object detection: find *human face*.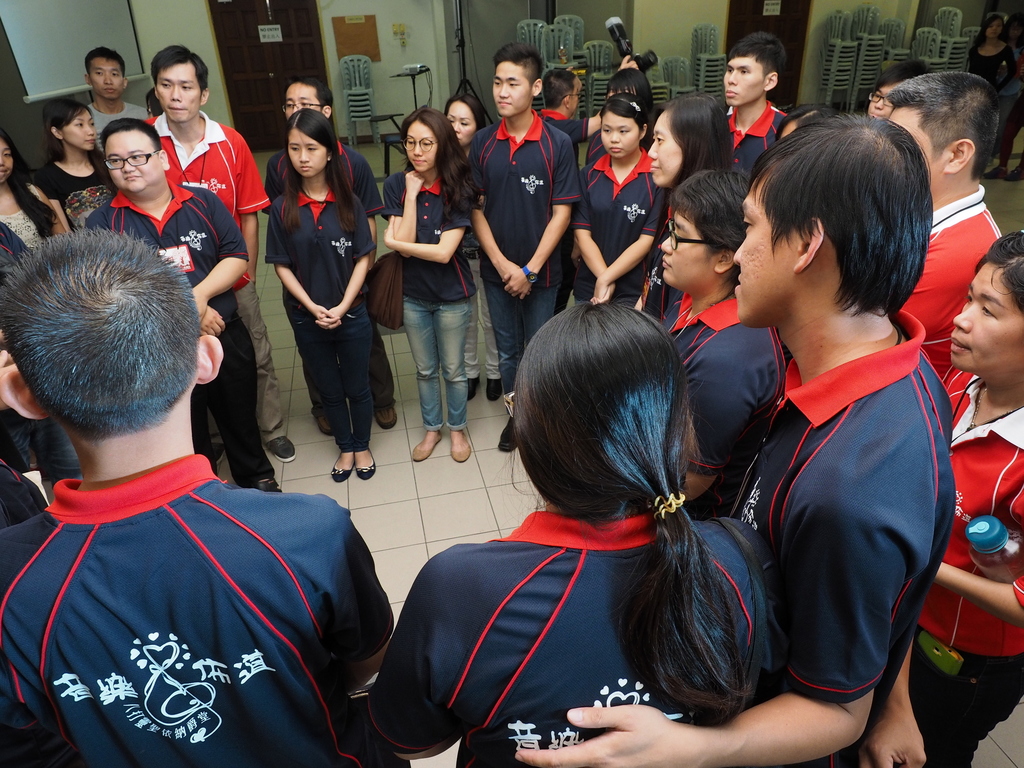
pyautogui.locateOnScreen(867, 81, 902, 120).
